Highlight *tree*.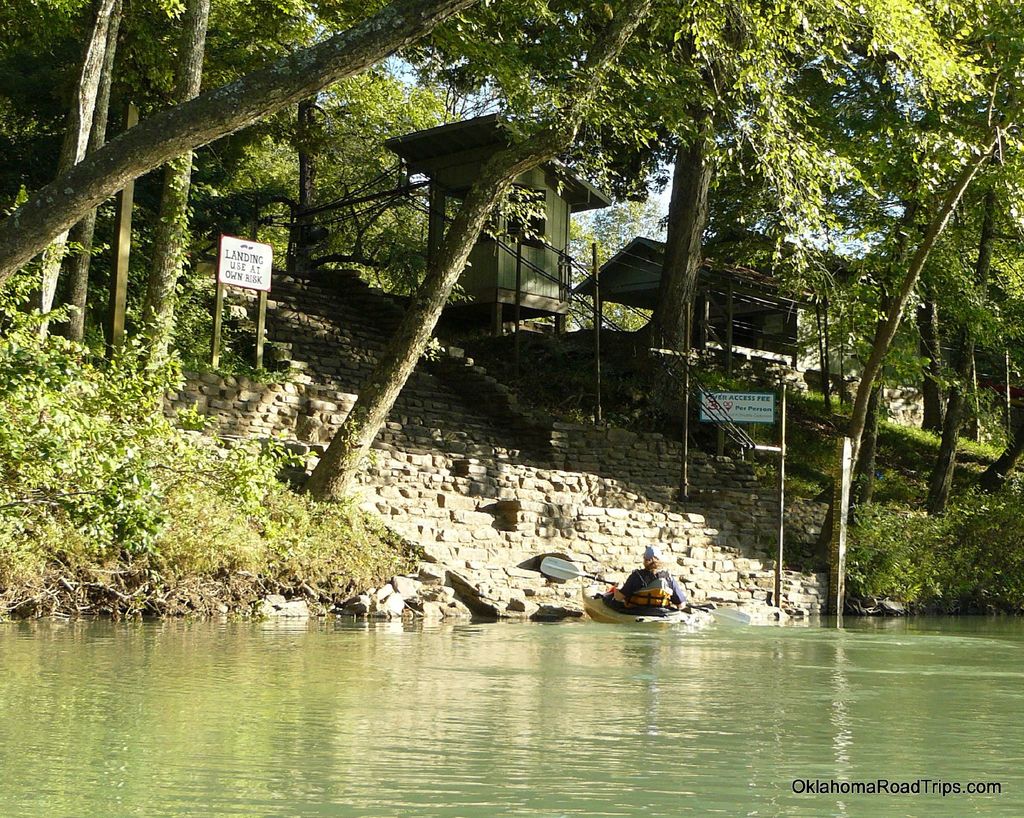
Highlighted region: select_region(177, 61, 482, 273).
